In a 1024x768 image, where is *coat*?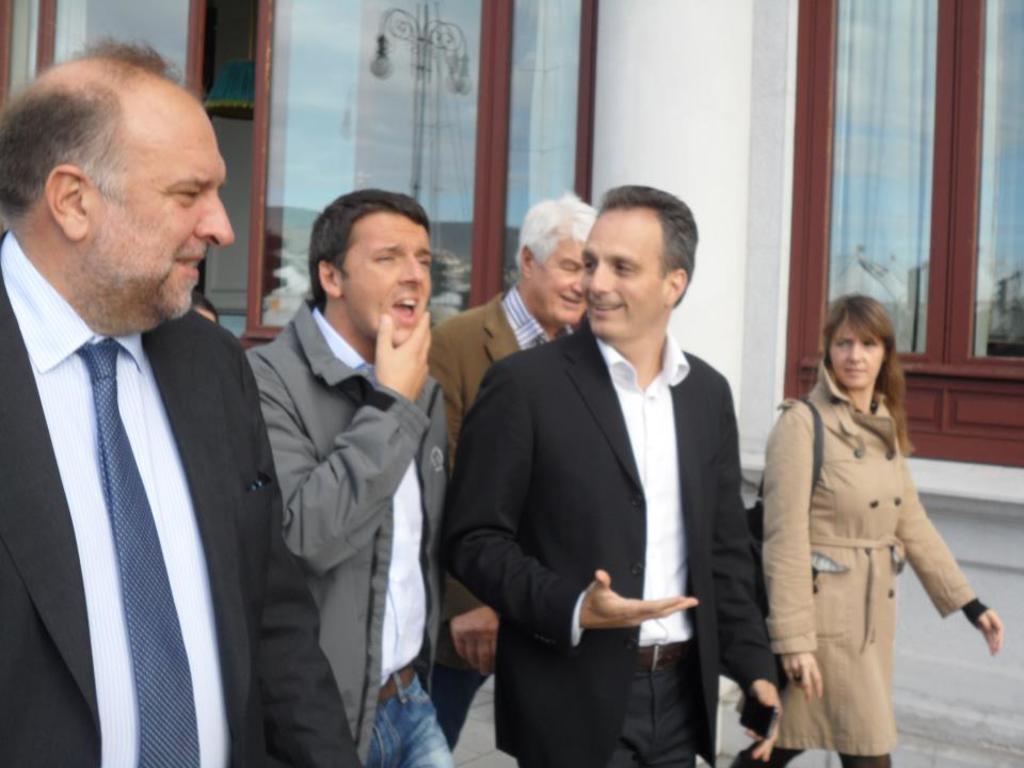
pyautogui.locateOnScreen(438, 310, 773, 767).
